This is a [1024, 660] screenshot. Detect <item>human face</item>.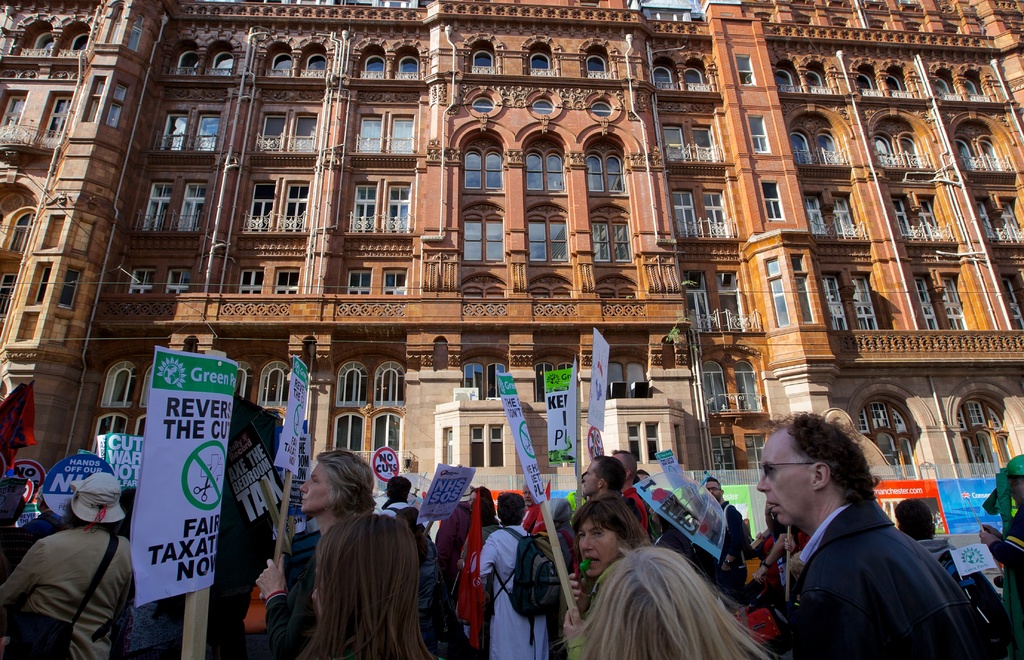
577/515/618/576.
